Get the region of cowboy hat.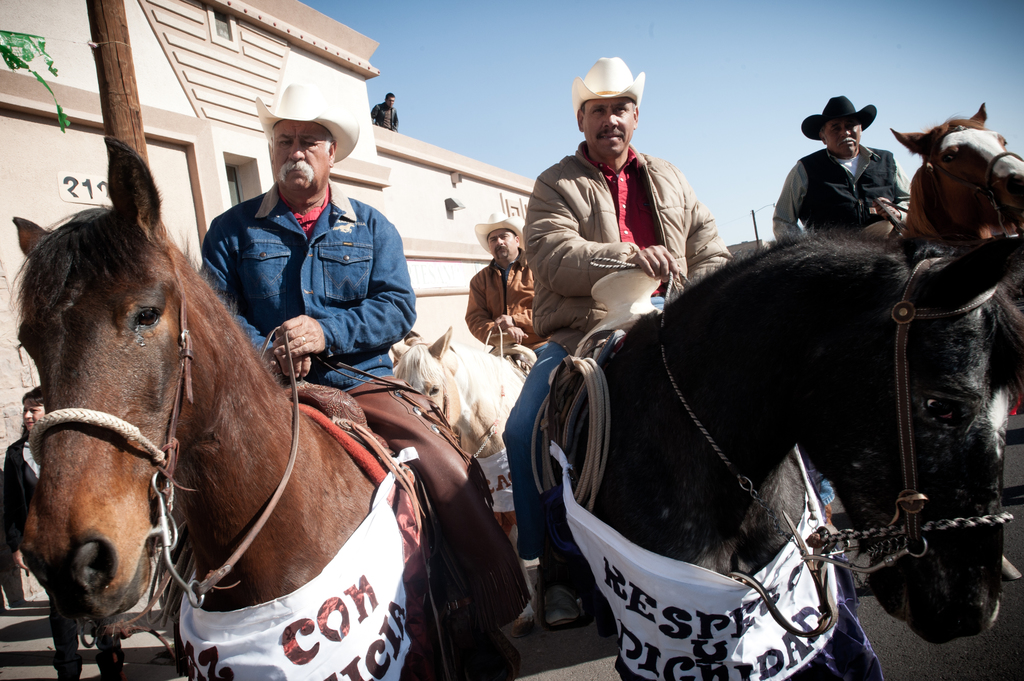
[left=252, top=78, right=358, bottom=158].
